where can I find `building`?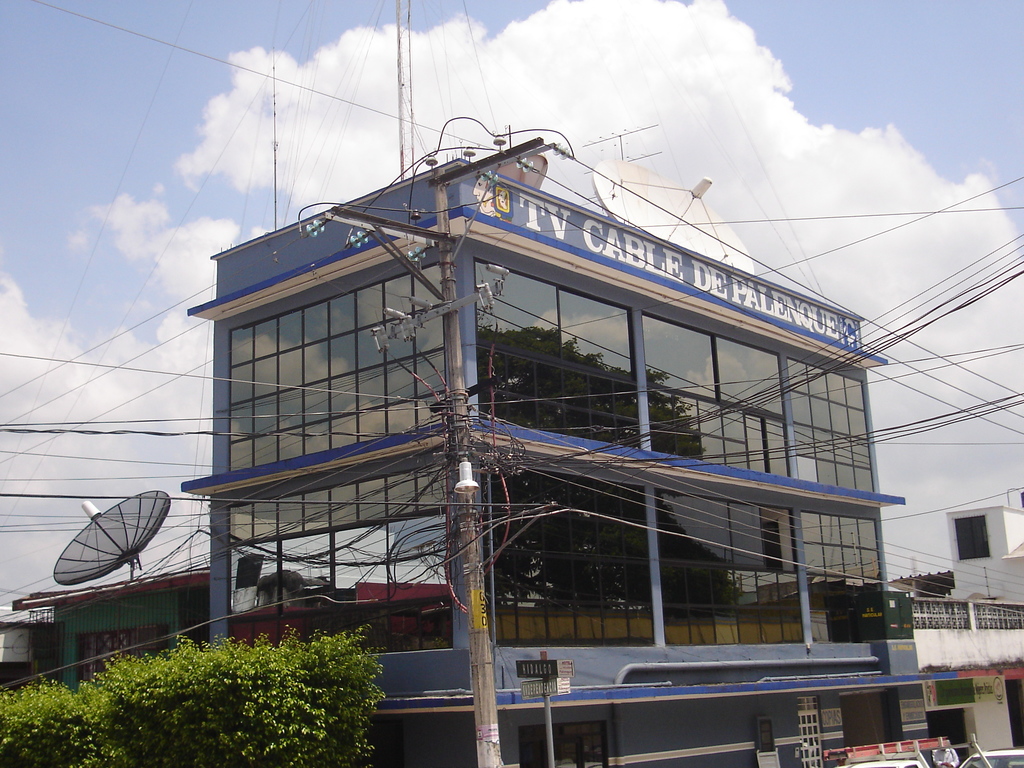
You can find it at (177, 117, 953, 767).
